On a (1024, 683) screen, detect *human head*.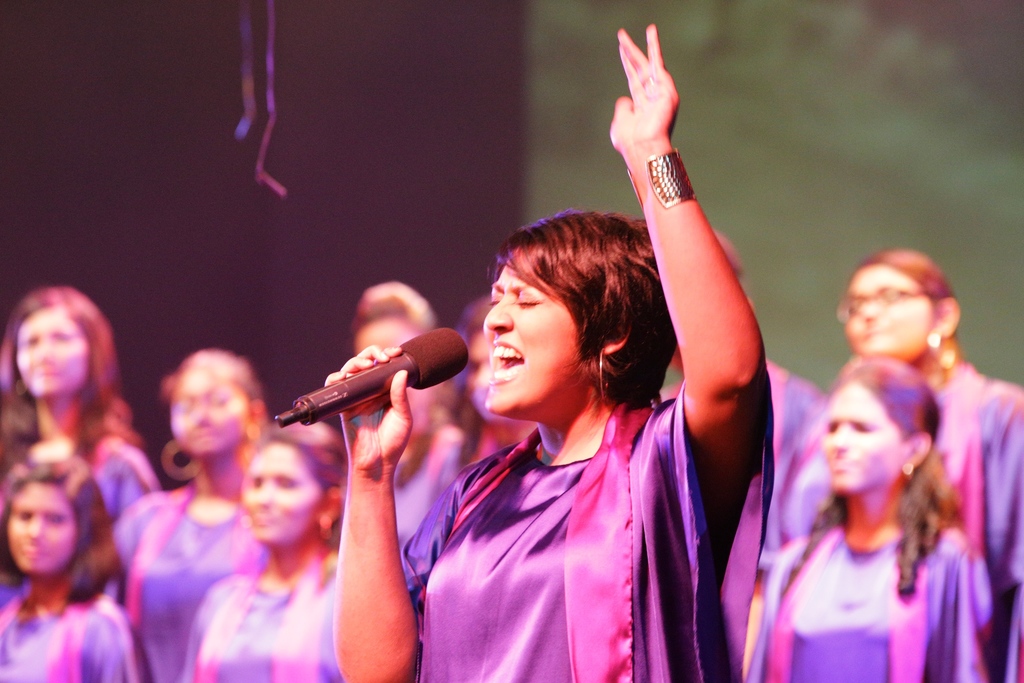
[813, 354, 945, 498].
